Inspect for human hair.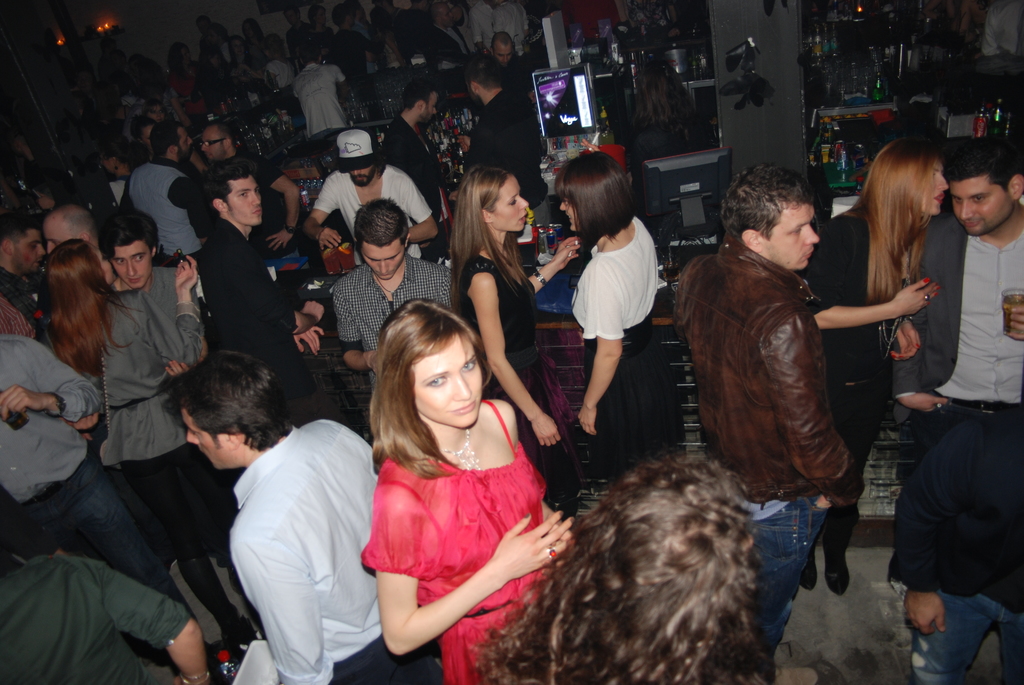
Inspection: 945,134,1023,193.
